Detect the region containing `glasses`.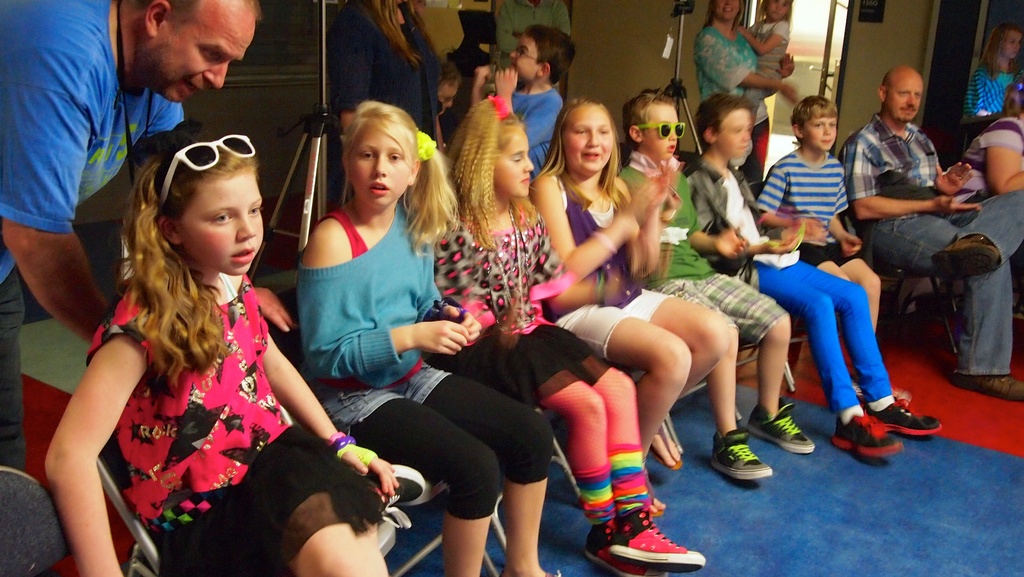
Rect(157, 133, 255, 200).
